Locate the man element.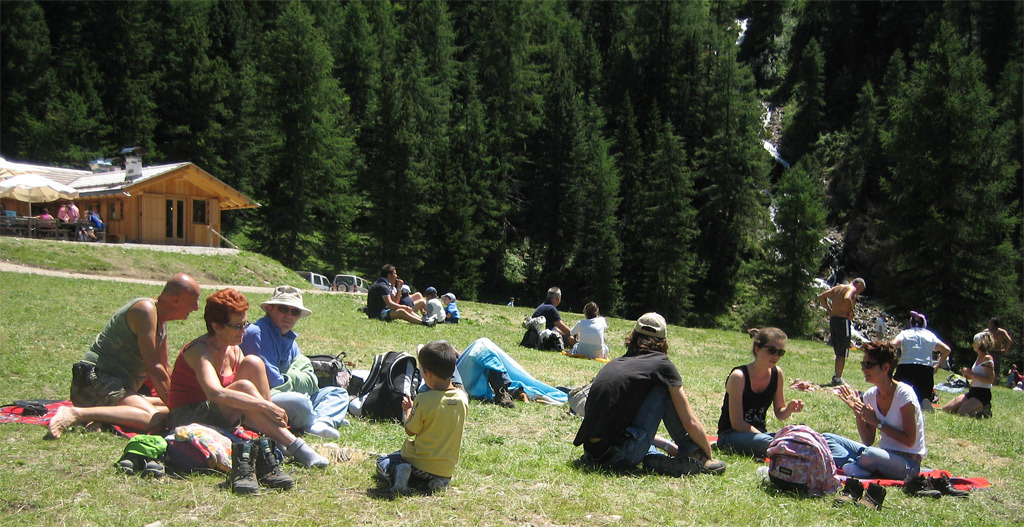
Element bbox: left=983, top=319, right=1012, bottom=380.
